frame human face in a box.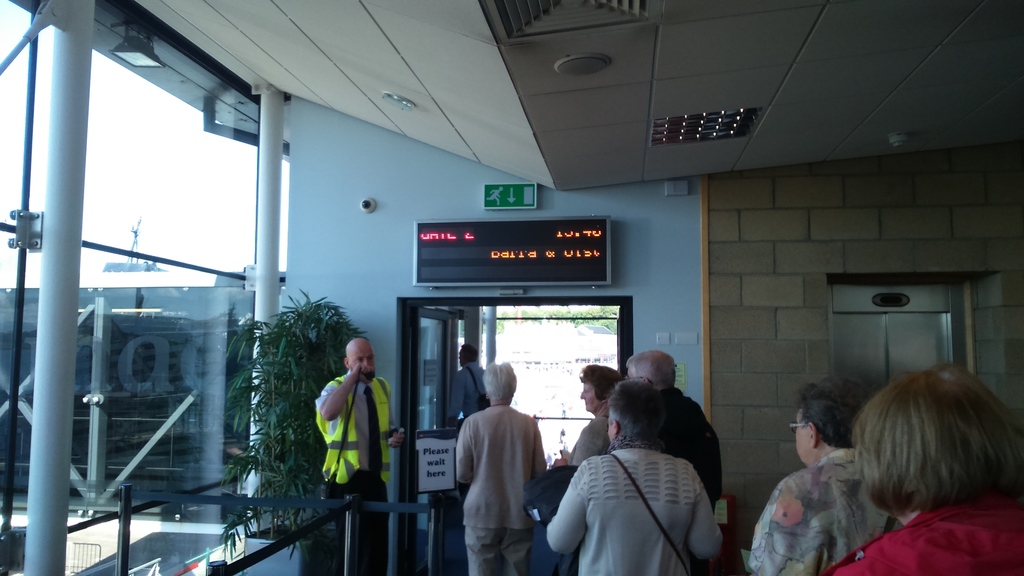
[left=797, top=413, right=806, bottom=453].
